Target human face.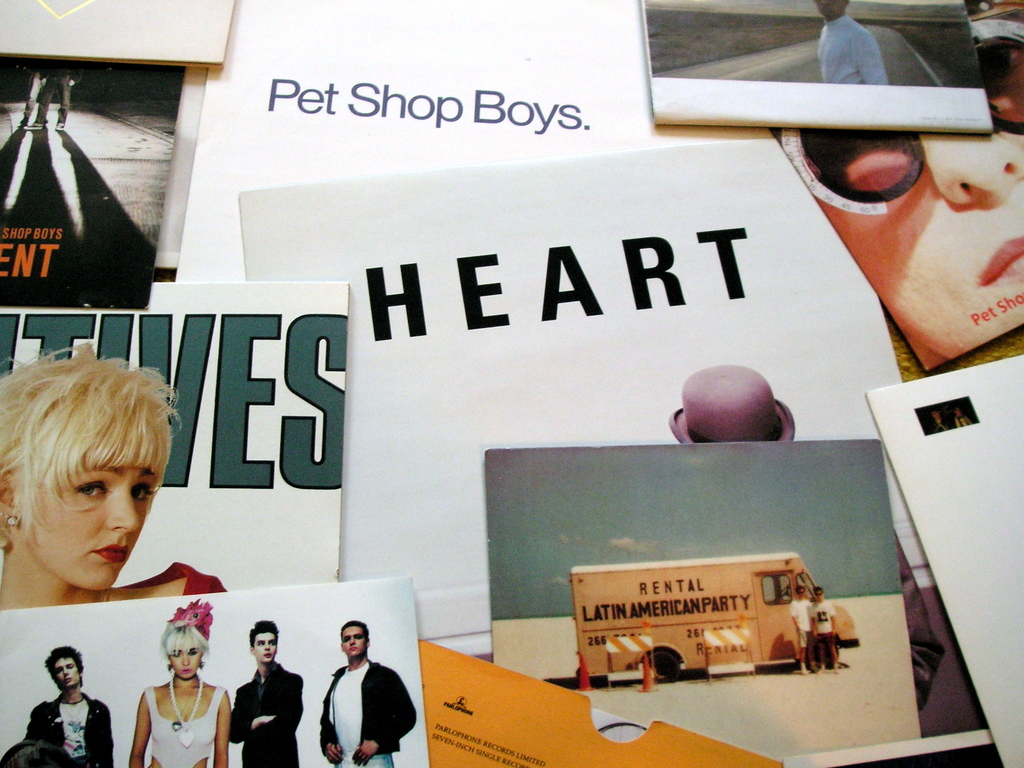
Target region: pyautogui.locateOnScreen(252, 631, 277, 665).
